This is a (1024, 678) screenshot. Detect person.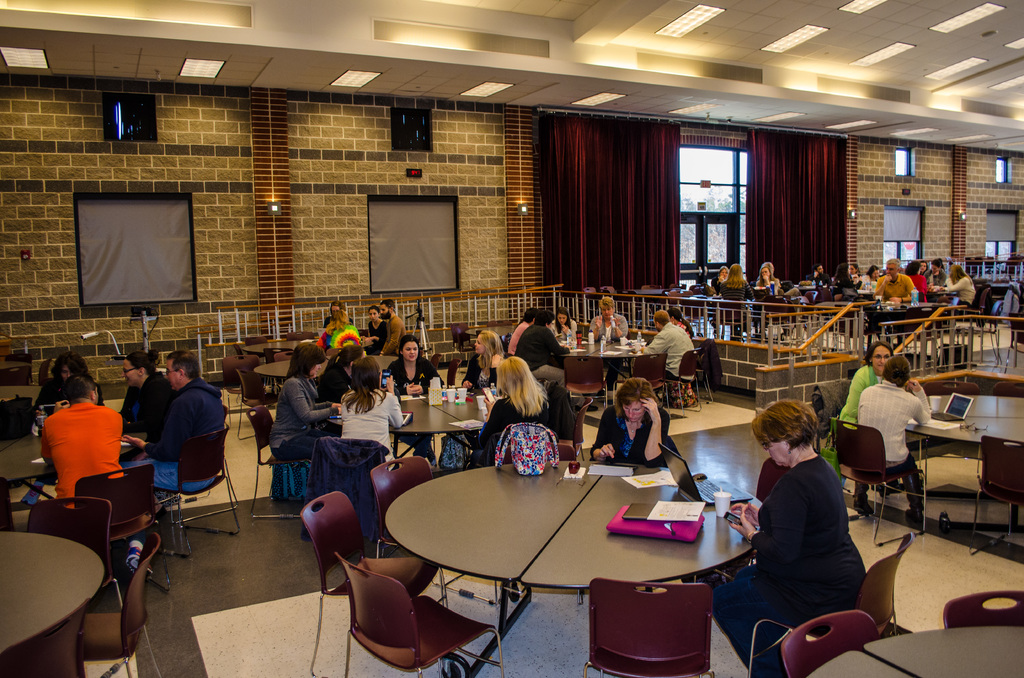
<bbox>332, 355, 412, 464</bbox>.
